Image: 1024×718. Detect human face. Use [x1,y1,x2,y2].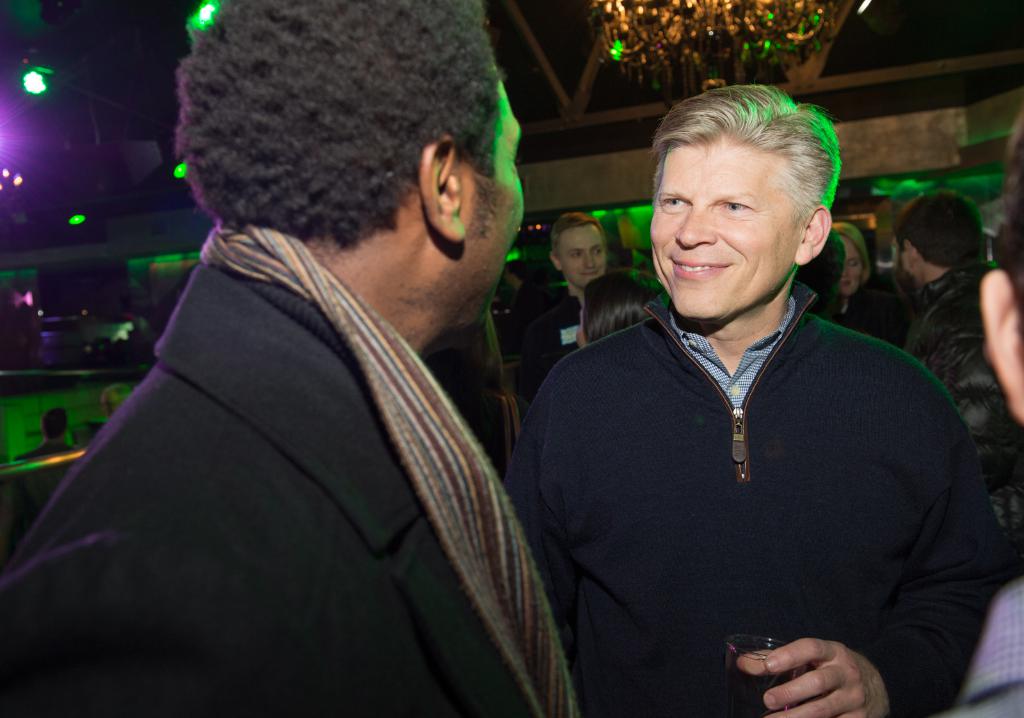
[650,138,803,324].
